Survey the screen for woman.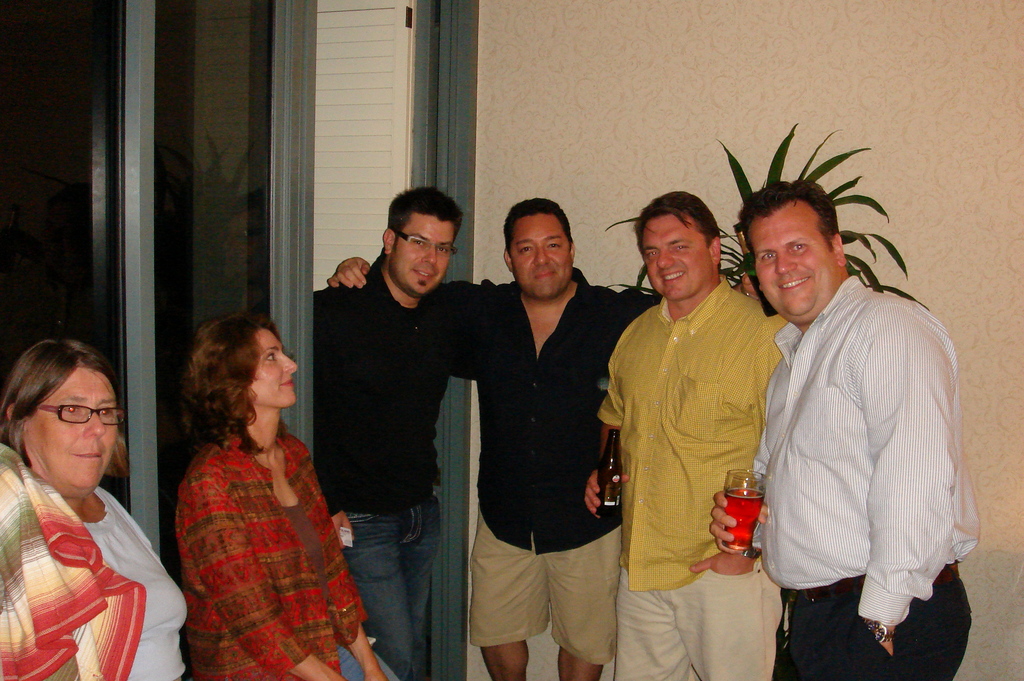
Survey found: BBox(154, 292, 360, 680).
